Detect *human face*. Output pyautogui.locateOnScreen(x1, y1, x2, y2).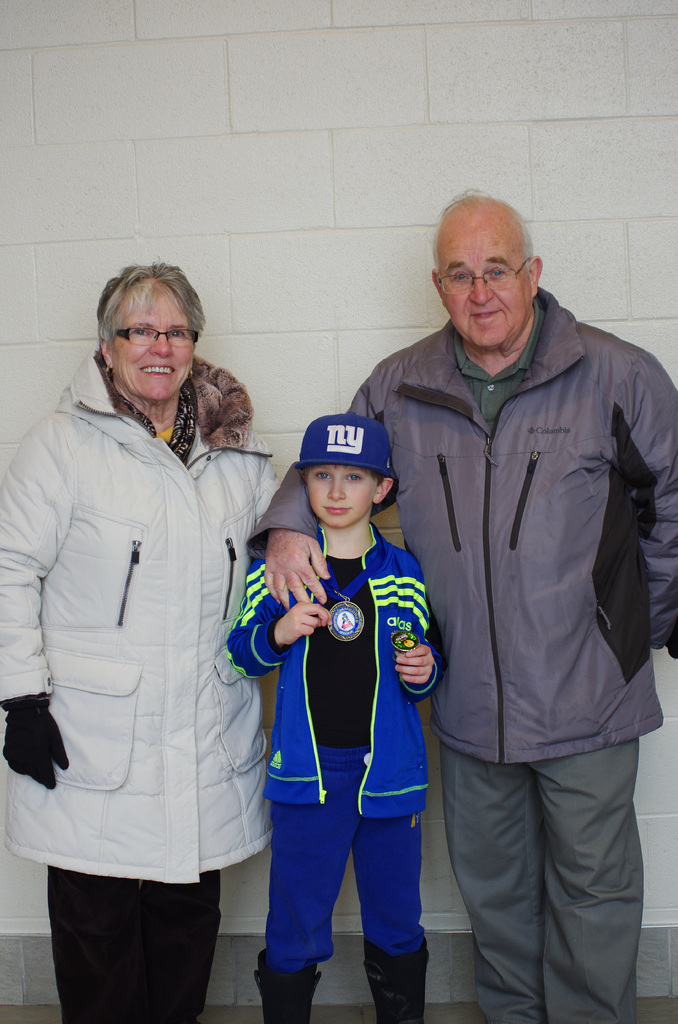
pyautogui.locateOnScreen(303, 465, 375, 528).
